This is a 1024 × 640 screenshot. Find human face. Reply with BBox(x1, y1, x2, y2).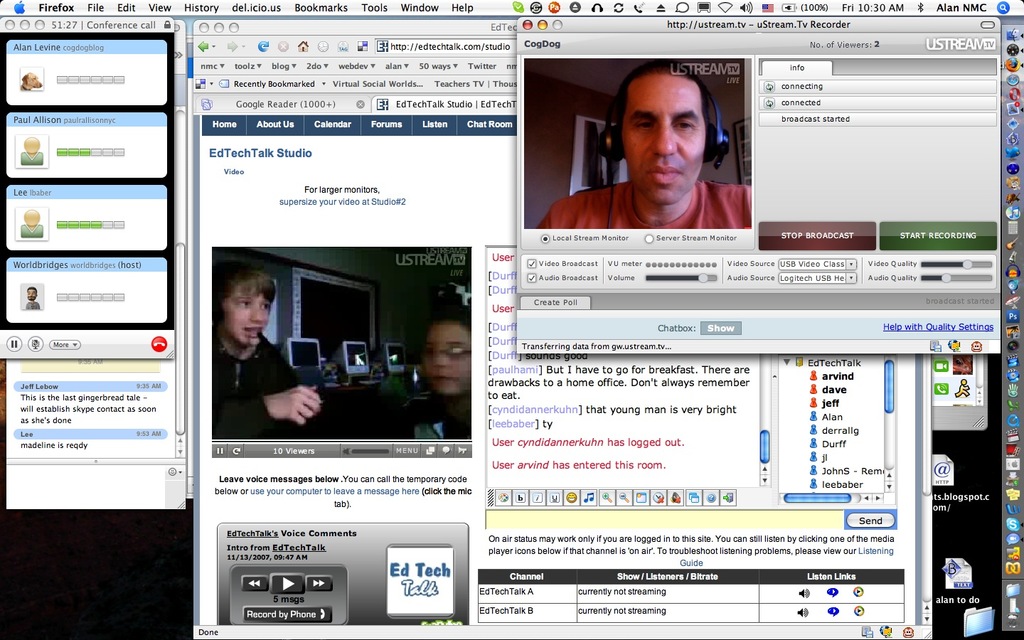
BBox(27, 75, 39, 85).
